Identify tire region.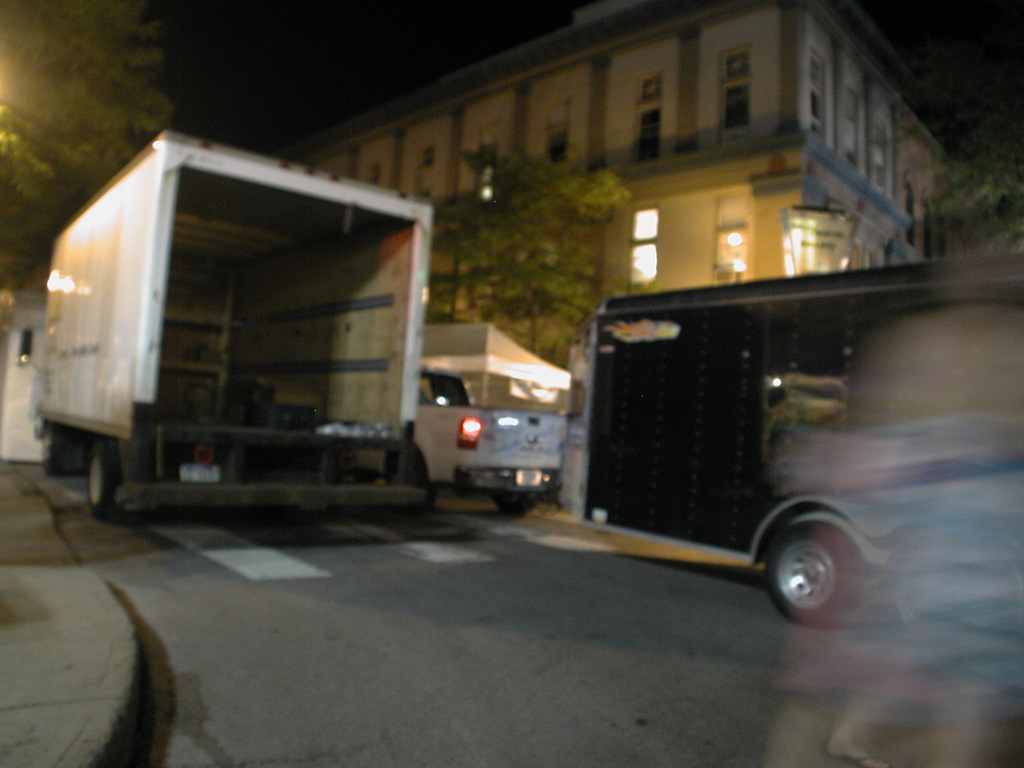
Region: 86:438:125:522.
